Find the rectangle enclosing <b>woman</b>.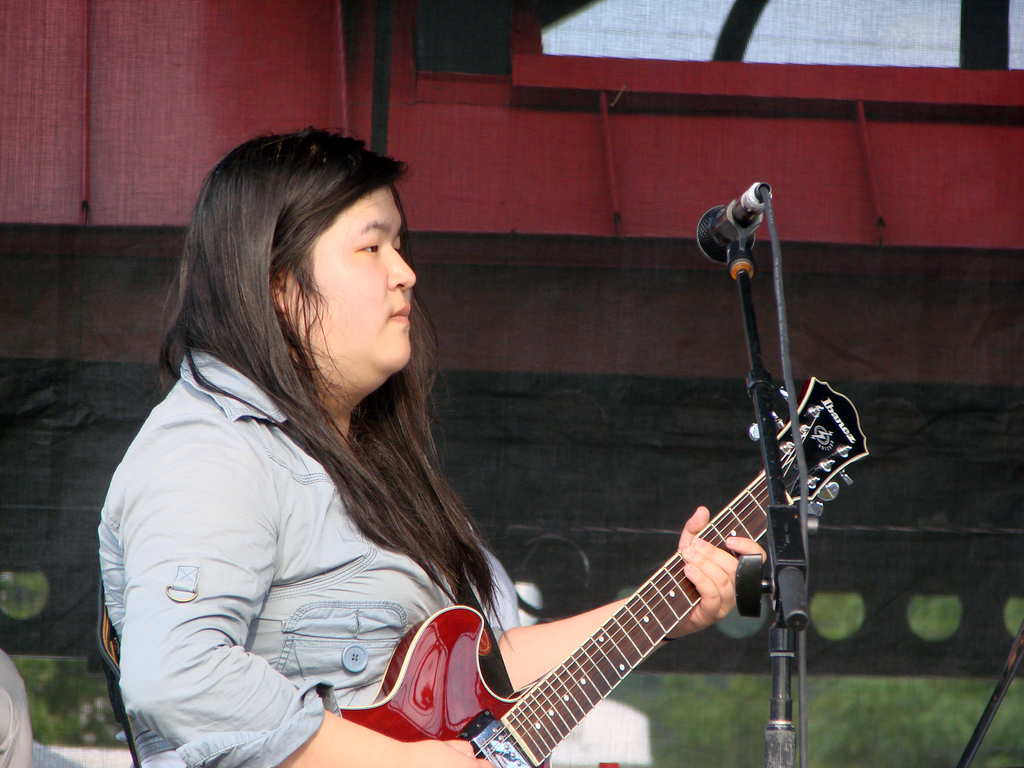
<bbox>164, 116, 783, 767</bbox>.
